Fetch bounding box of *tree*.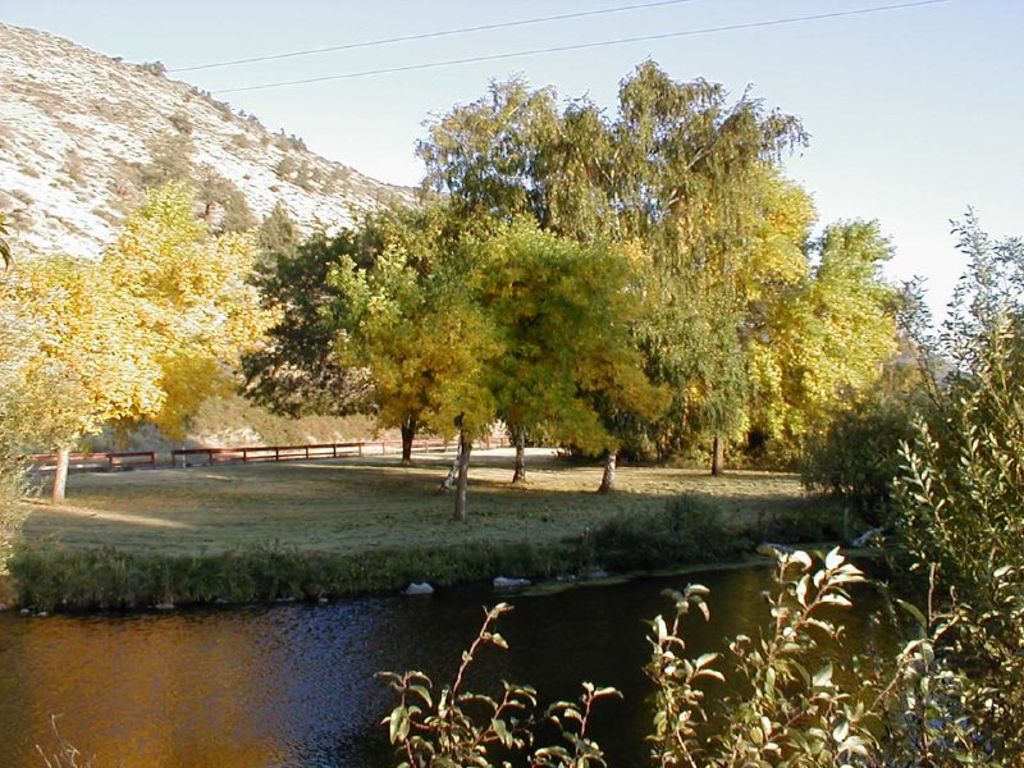
Bbox: box(690, 212, 941, 485).
